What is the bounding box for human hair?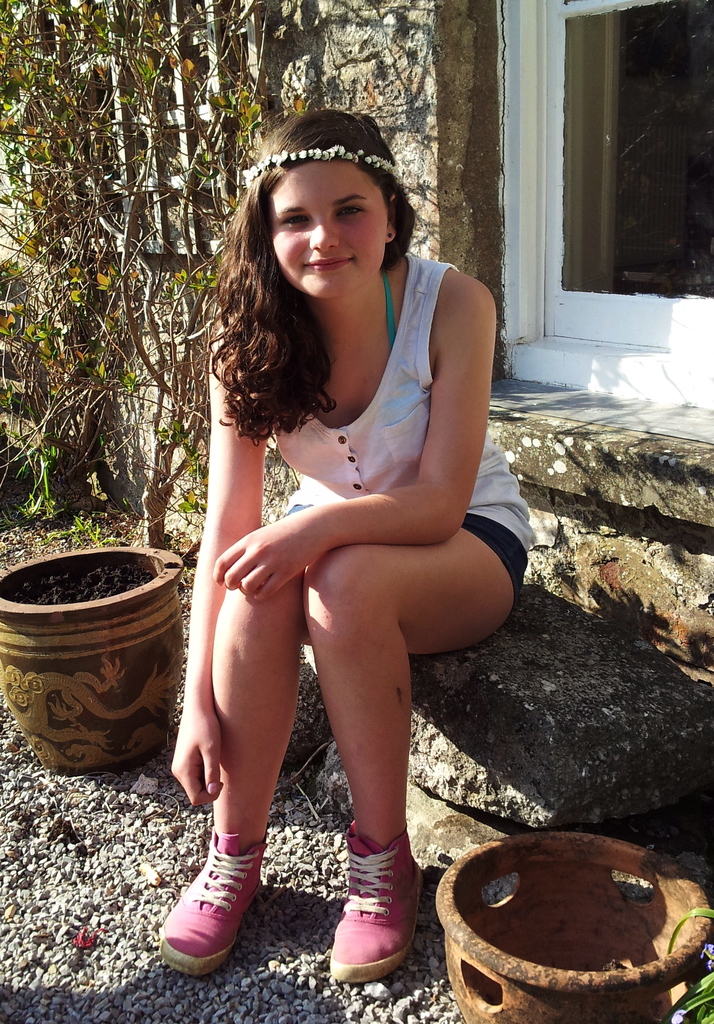
{"x1": 214, "y1": 92, "x2": 427, "y2": 454}.
